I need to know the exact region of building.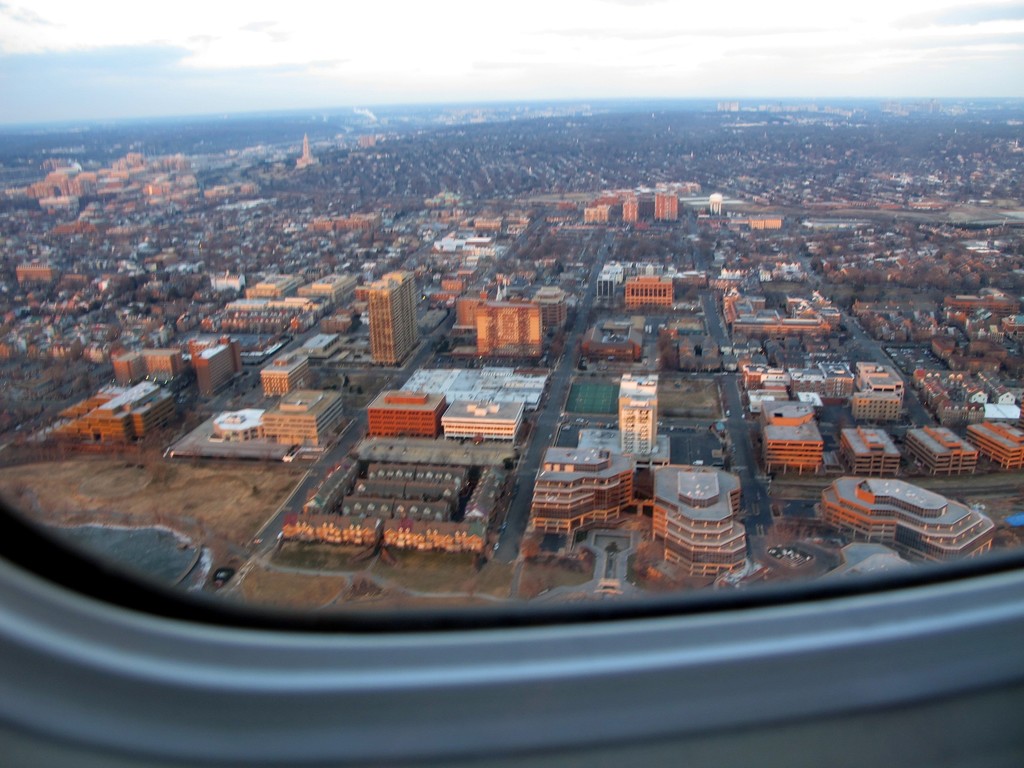
Region: rect(531, 374, 655, 528).
